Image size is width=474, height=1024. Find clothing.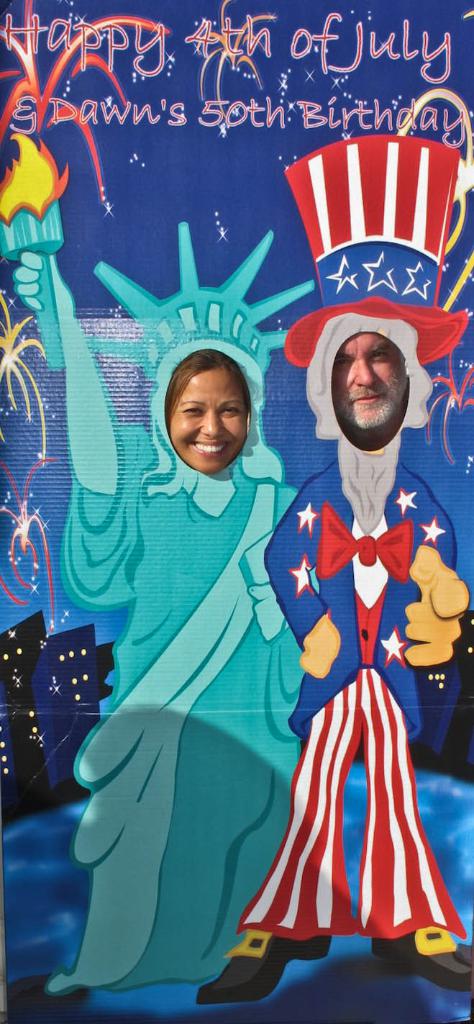
Rect(239, 458, 468, 938).
